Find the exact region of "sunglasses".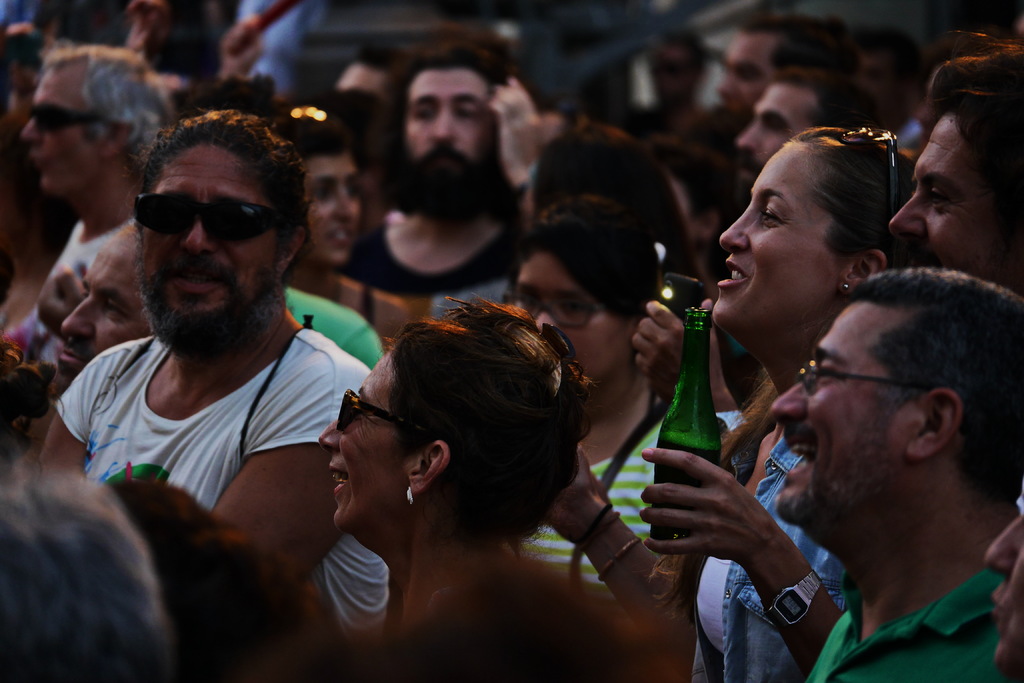
Exact region: [131,193,292,243].
